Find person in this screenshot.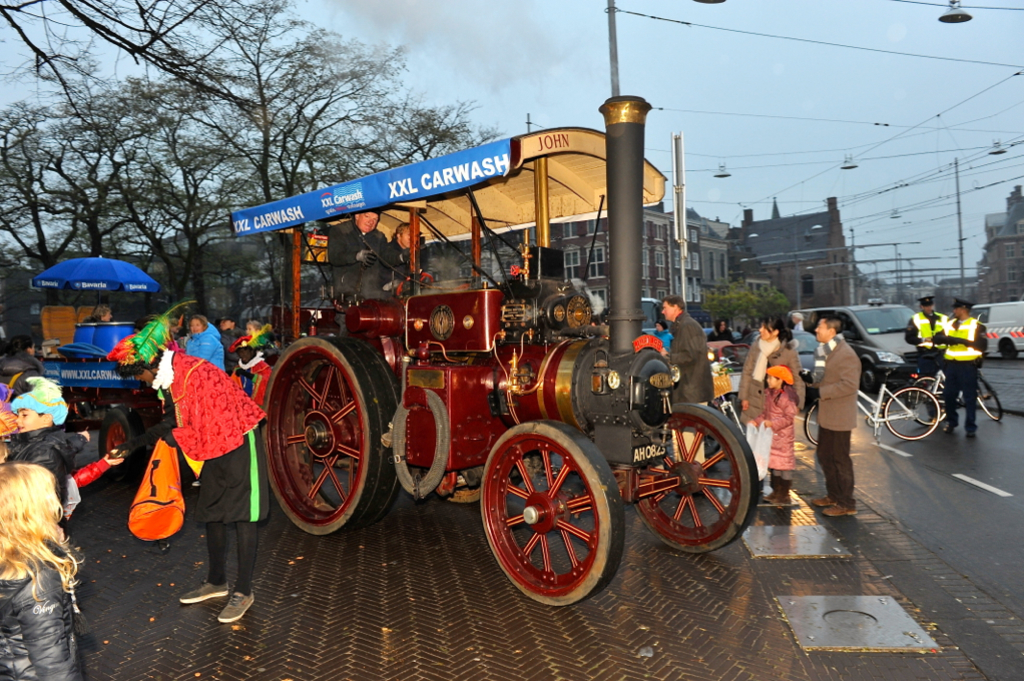
The bounding box for person is <box>936,293,990,446</box>.
